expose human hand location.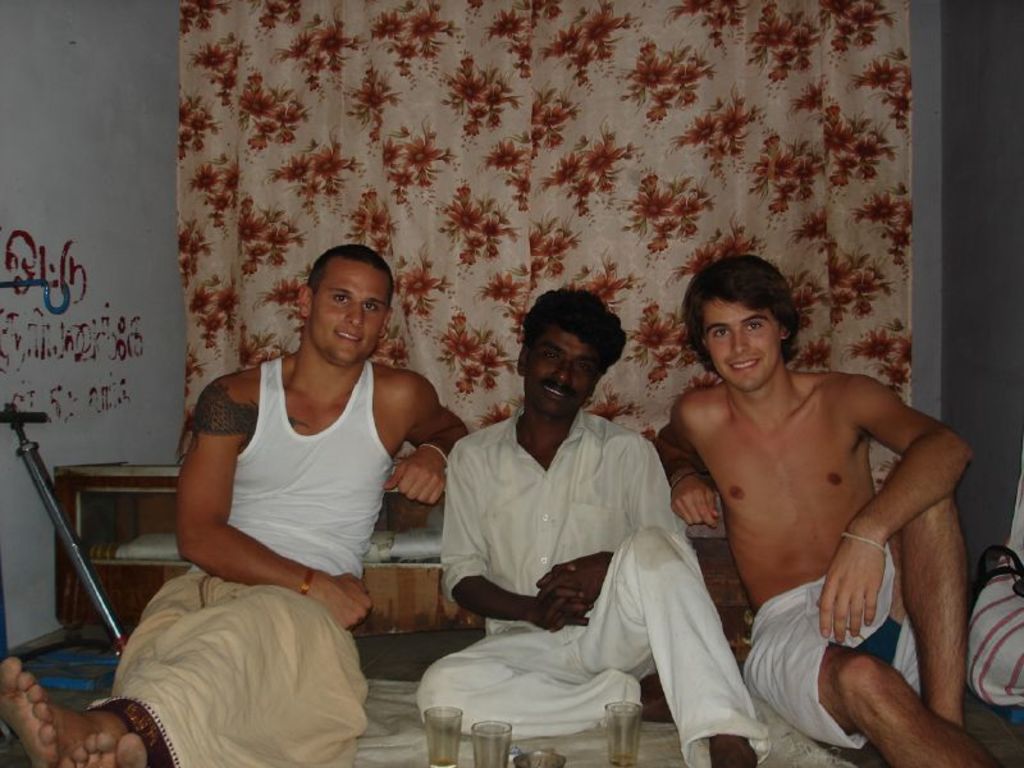
Exposed at bbox=(829, 538, 911, 658).
